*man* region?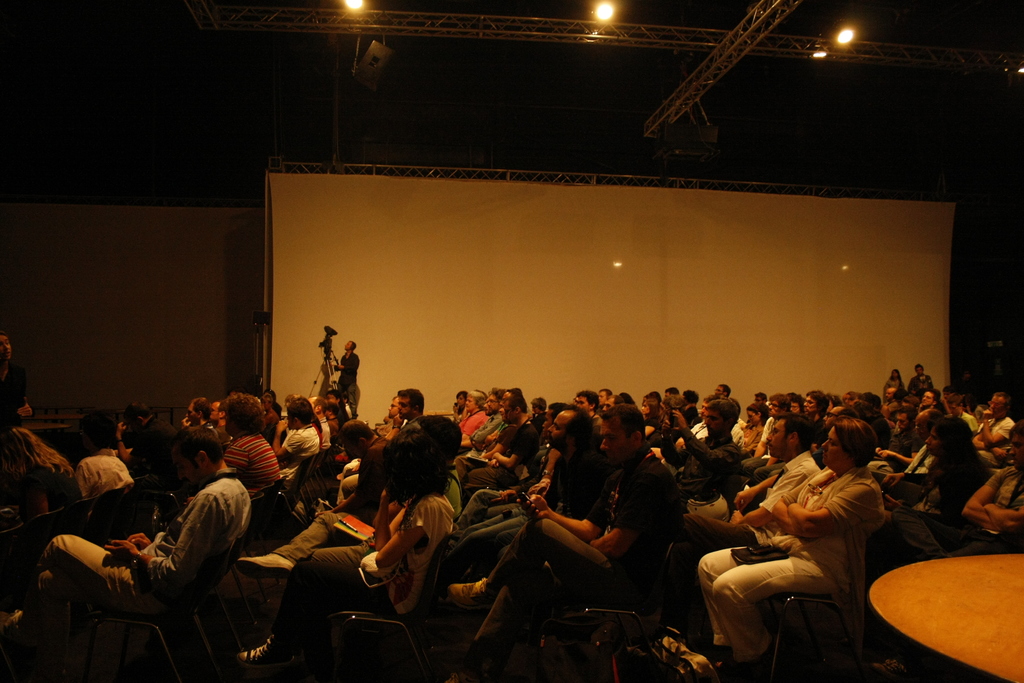
x1=332 y1=341 x2=359 y2=418
